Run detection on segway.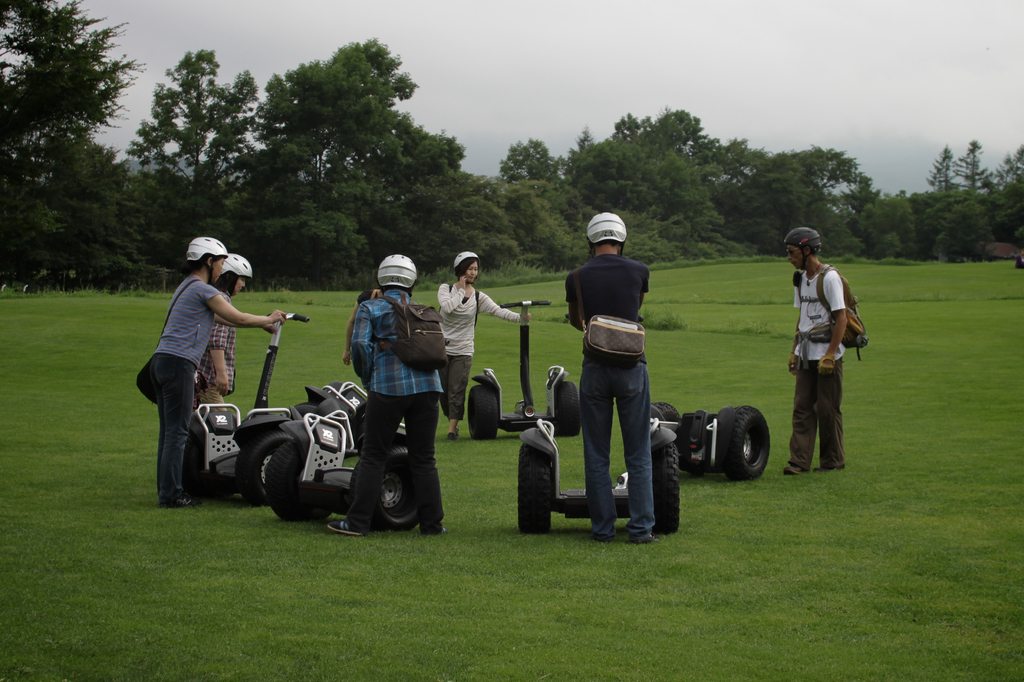
Result: [left=516, top=415, right=681, bottom=534].
